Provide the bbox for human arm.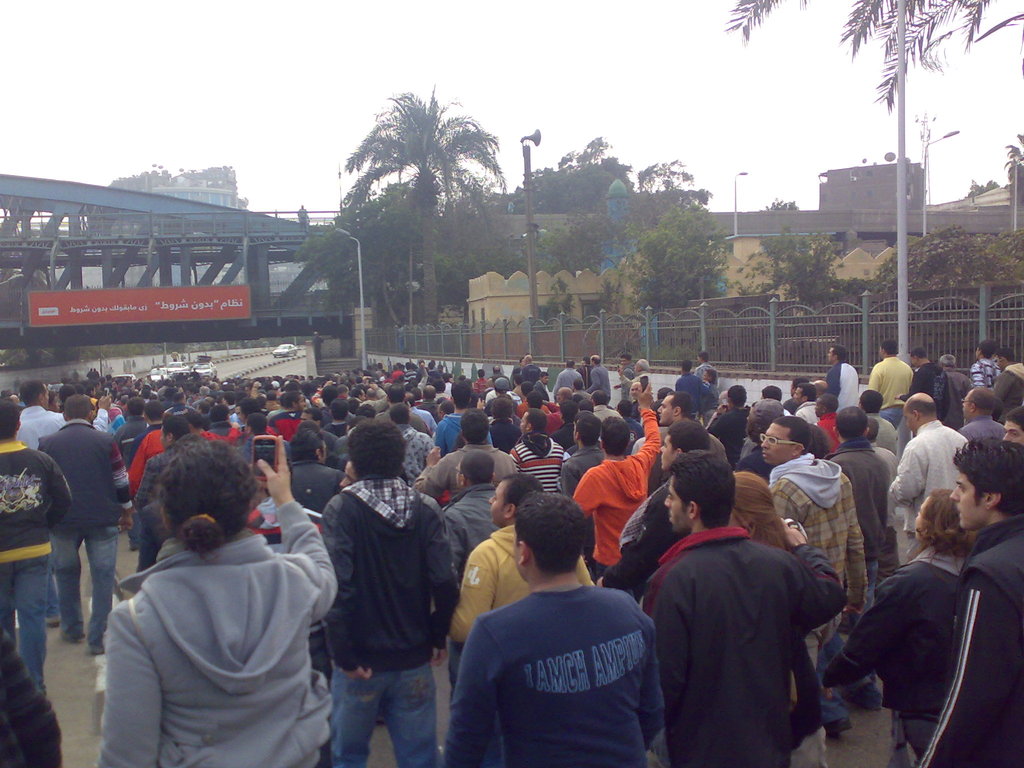
{"left": 88, "top": 604, "right": 163, "bottom": 767}.
